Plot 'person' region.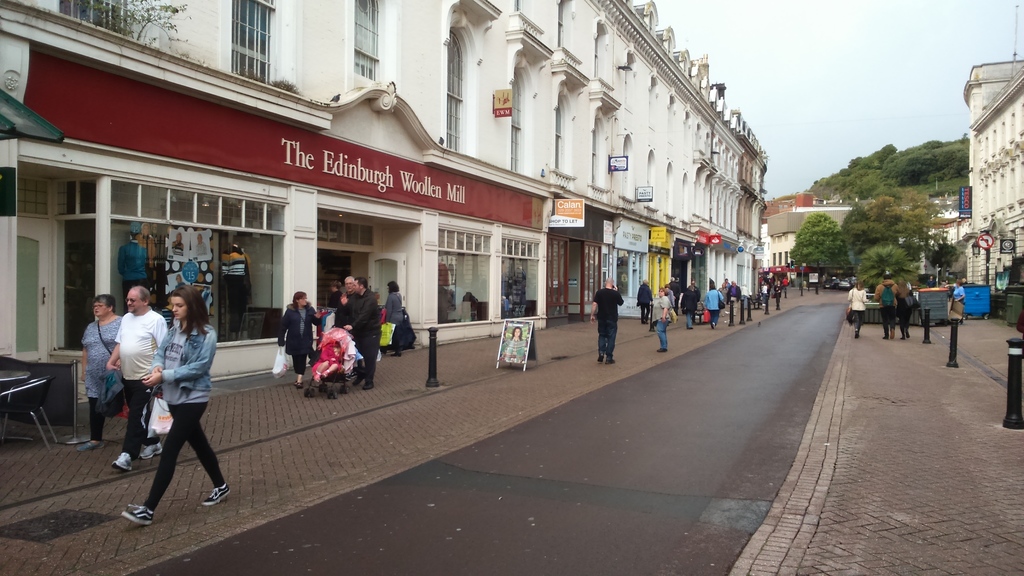
Plotted at (635, 278, 657, 324).
